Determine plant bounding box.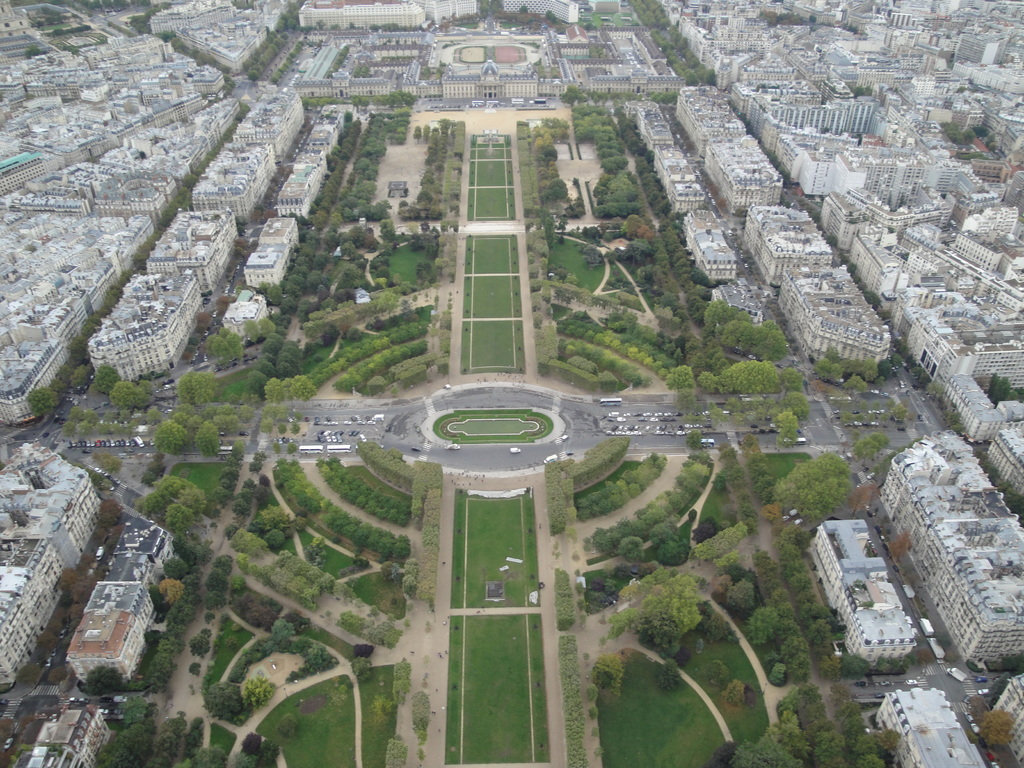
Determined: (472,237,511,275).
